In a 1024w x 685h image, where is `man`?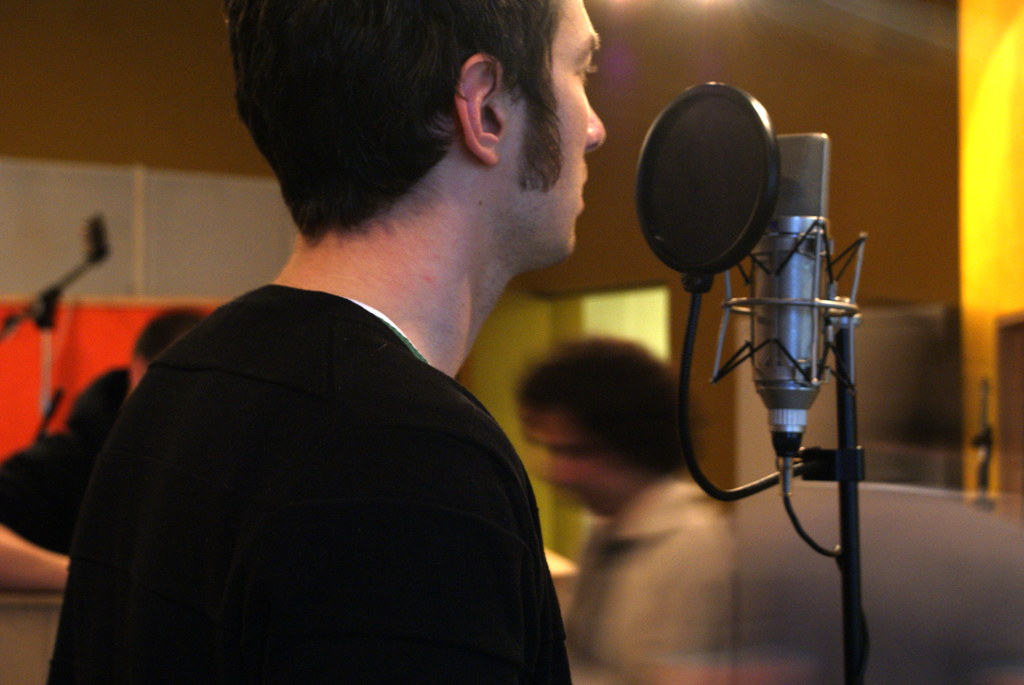
bbox=(0, 301, 210, 590).
